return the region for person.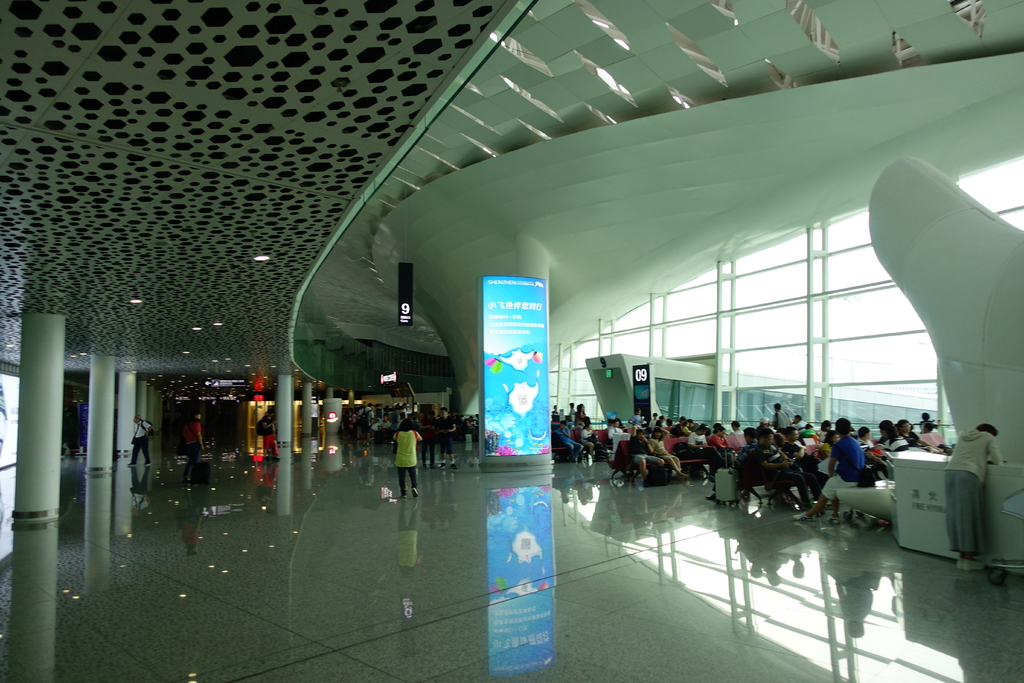
(943, 416, 1003, 572).
